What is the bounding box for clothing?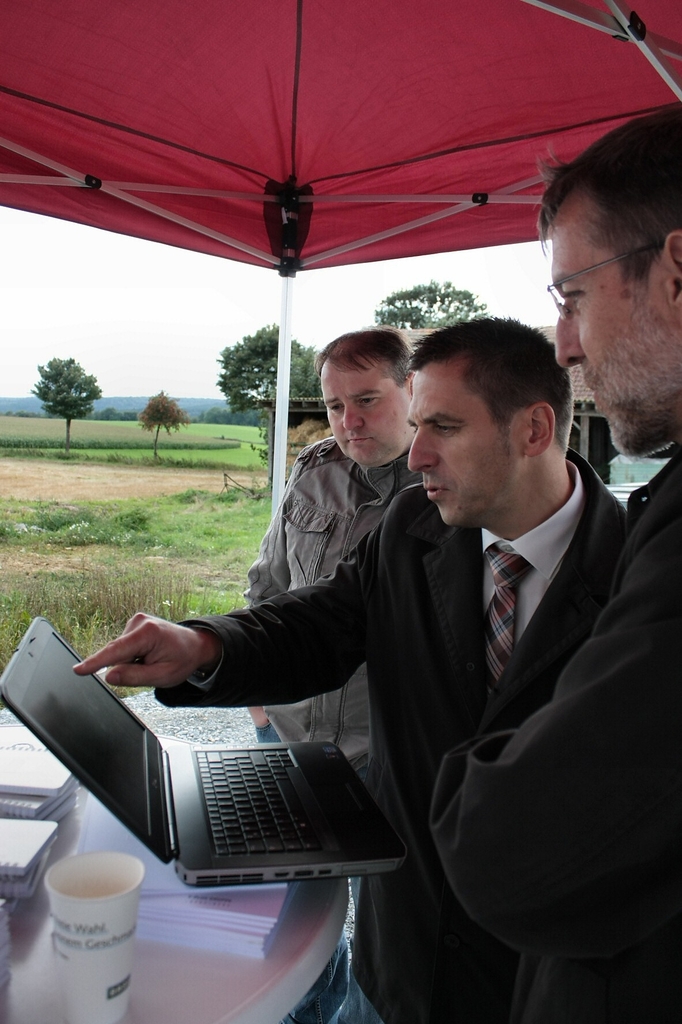
box(154, 443, 632, 1023).
